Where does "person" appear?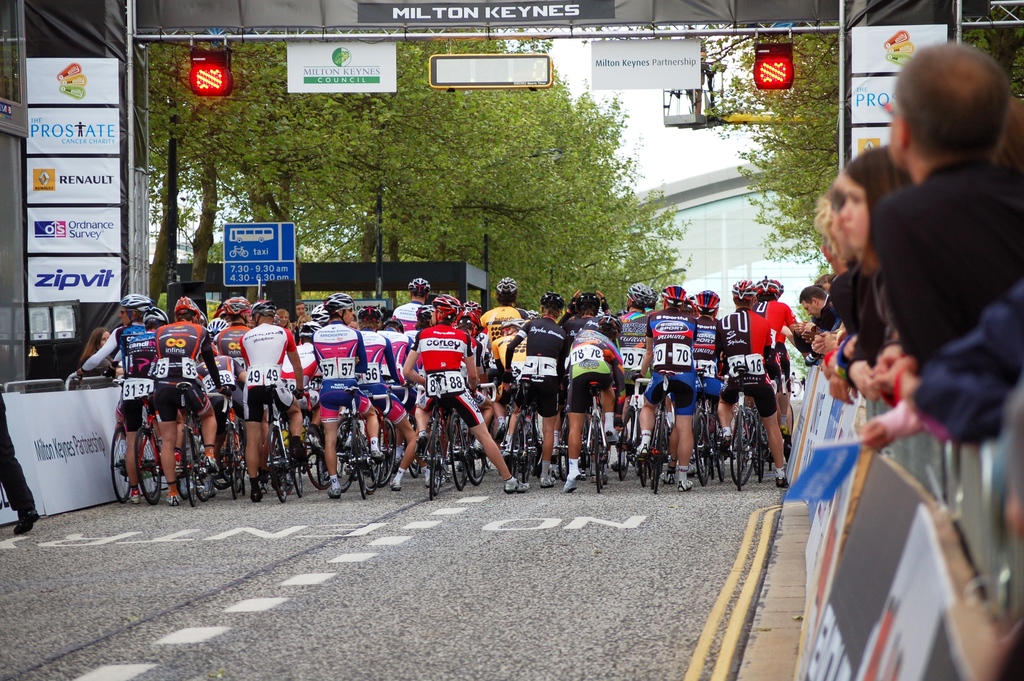
Appears at [left=305, top=286, right=385, bottom=495].
